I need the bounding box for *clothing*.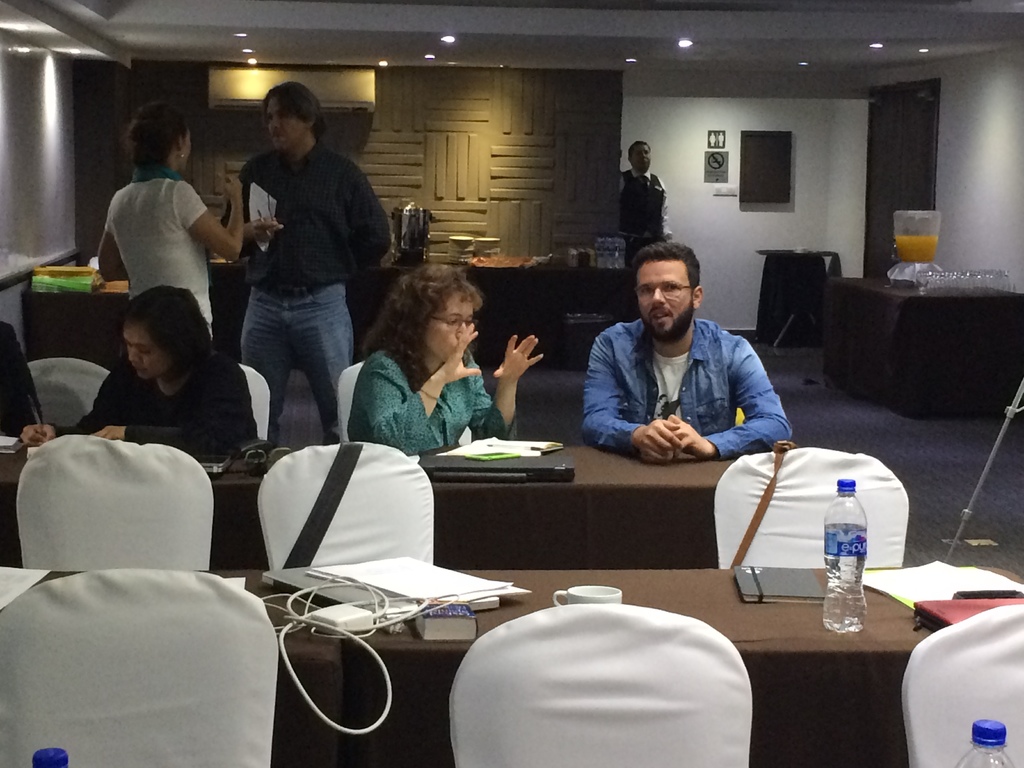
Here it is: {"left": 354, "top": 344, "right": 530, "bottom": 449}.
